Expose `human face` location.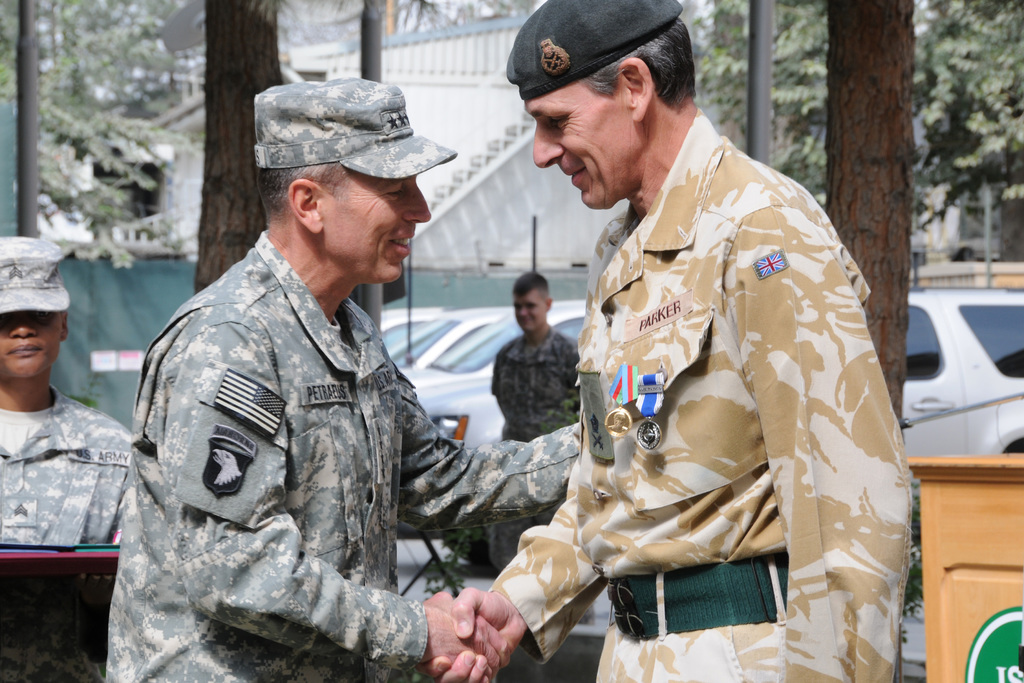
Exposed at rect(507, 289, 543, 330).
